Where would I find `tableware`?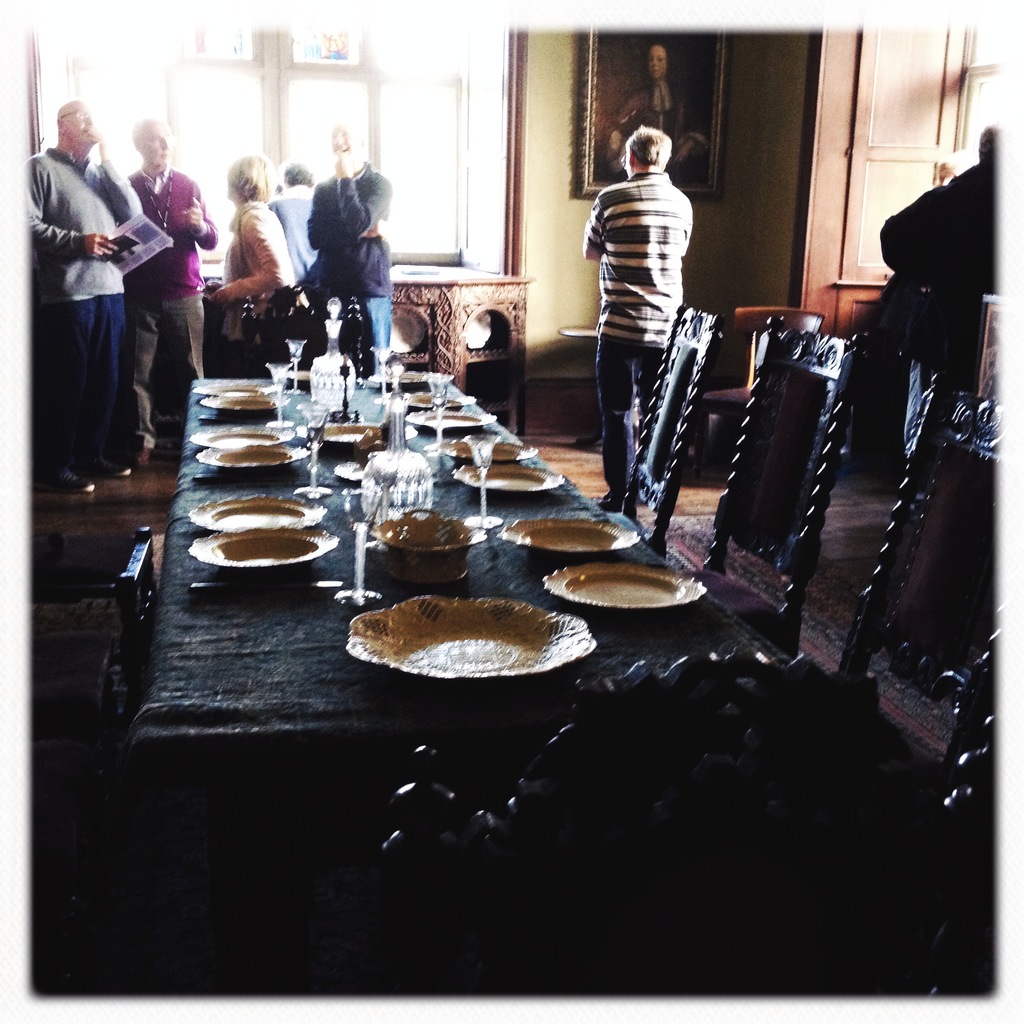
At pyautogui.locateOnScreen(308, 297, 356, 406).
